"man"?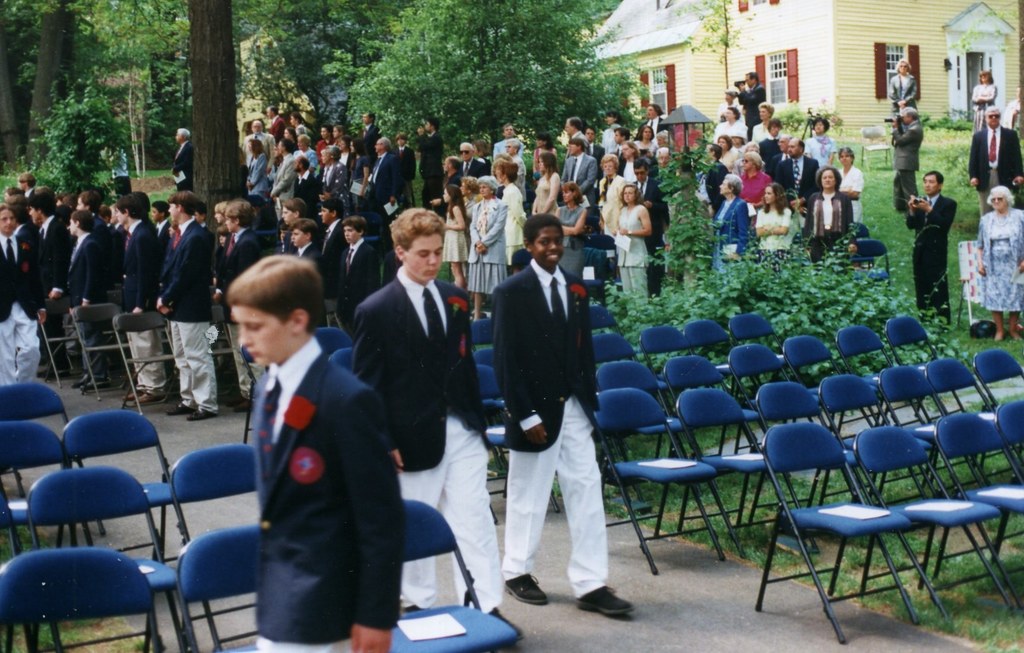
(x1=757, y1=118, x2=781, y2=163)
